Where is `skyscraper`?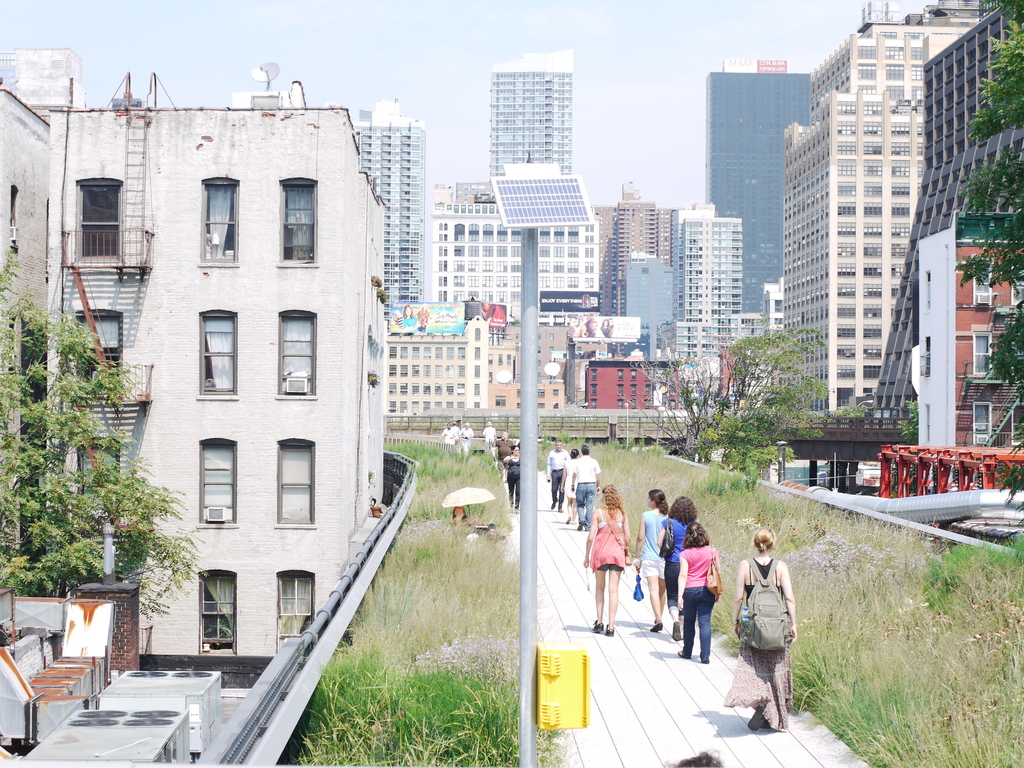
BBox(349, 98, 435, 309).
